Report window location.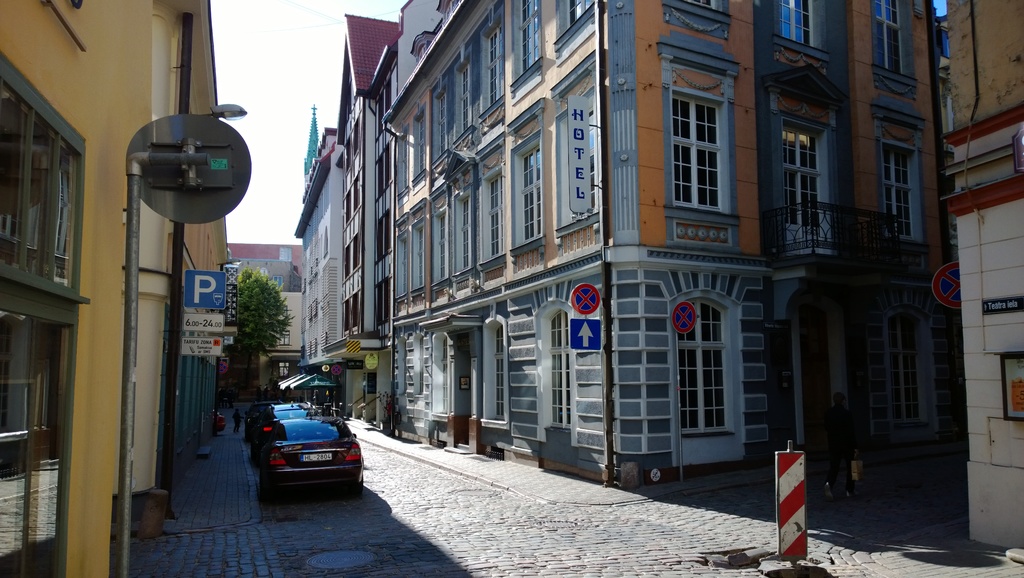
Report: box(780, 0, 820, 51).
